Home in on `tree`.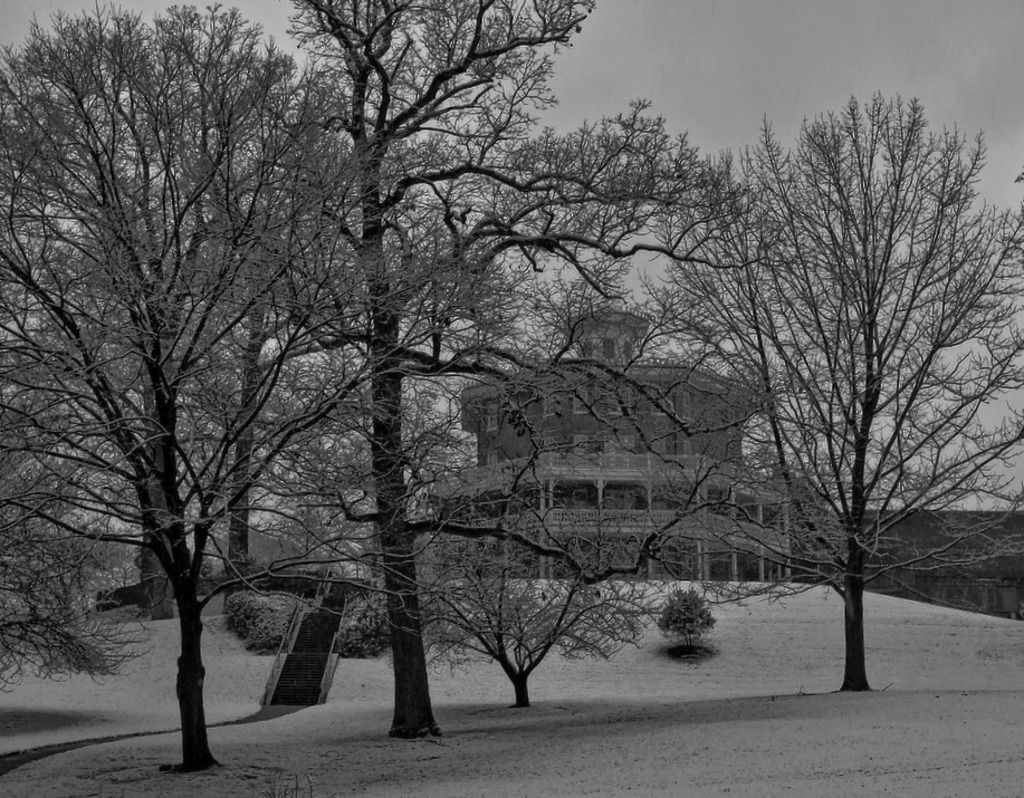
Homed in at BBox(666, 87, 1023, 691).
